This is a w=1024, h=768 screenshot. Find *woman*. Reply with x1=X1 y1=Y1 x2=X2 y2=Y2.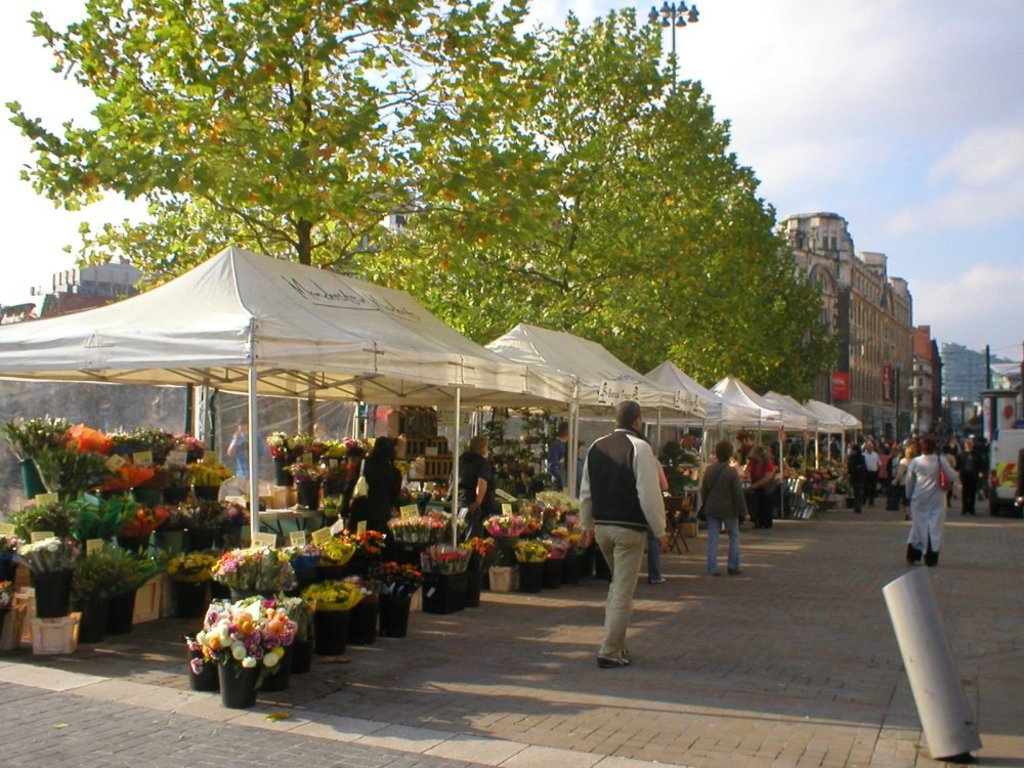
x1=697 y1=438 x2=751 y2=583.
